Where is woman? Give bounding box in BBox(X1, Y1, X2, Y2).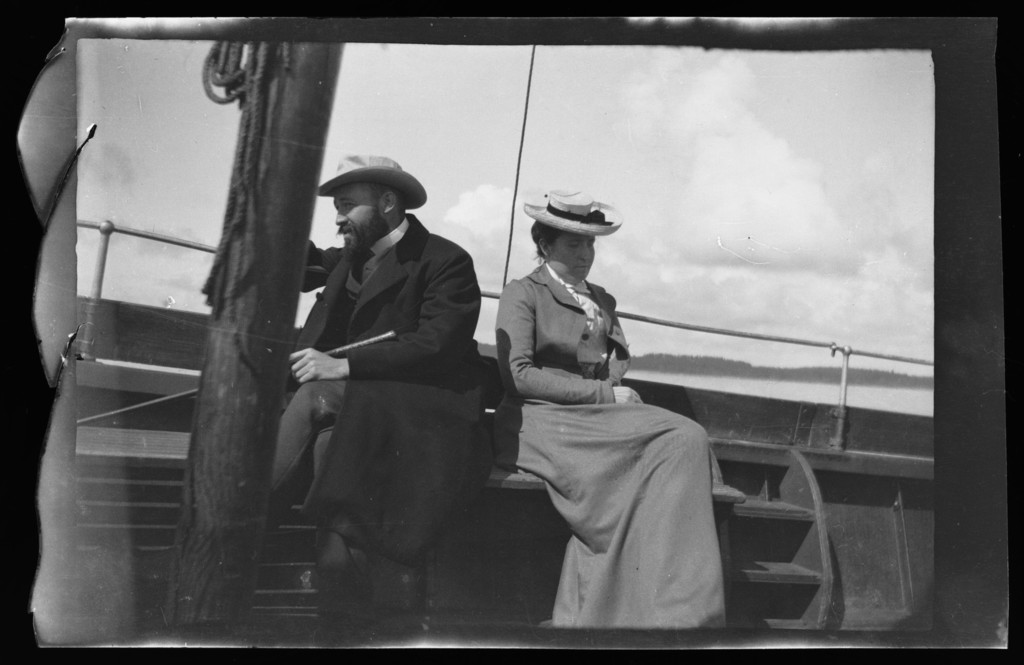
BBox(481, 178, 713, 638).
